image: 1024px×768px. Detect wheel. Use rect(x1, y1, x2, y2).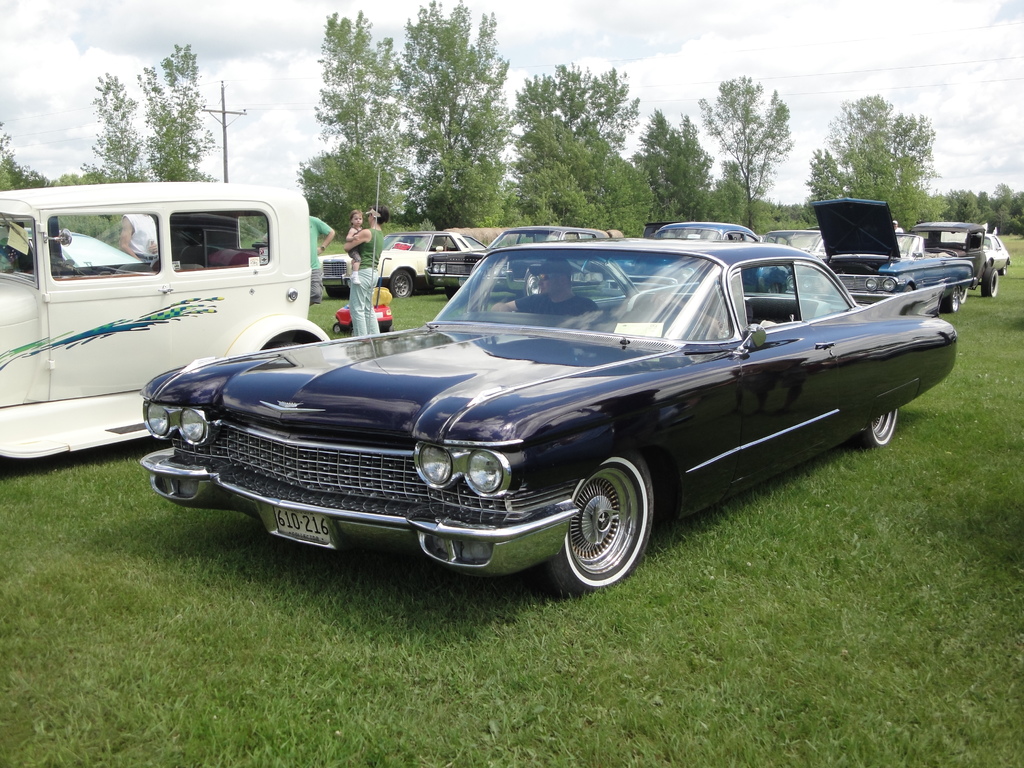
rect(387, 325, 395, 335).
